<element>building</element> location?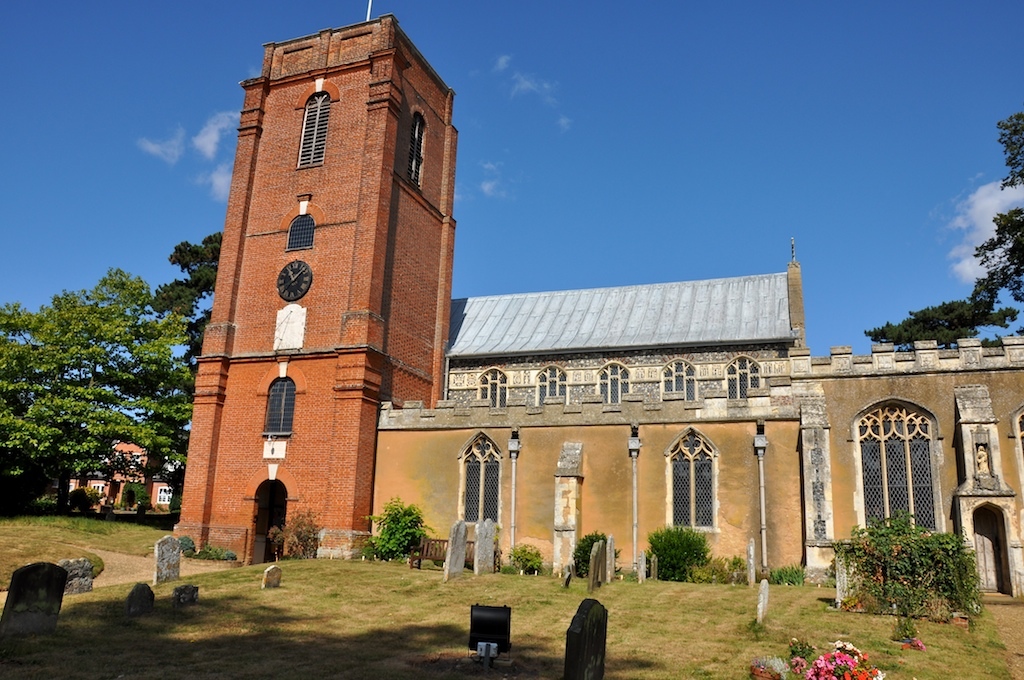
crop(170, 13, 1023, 603)
